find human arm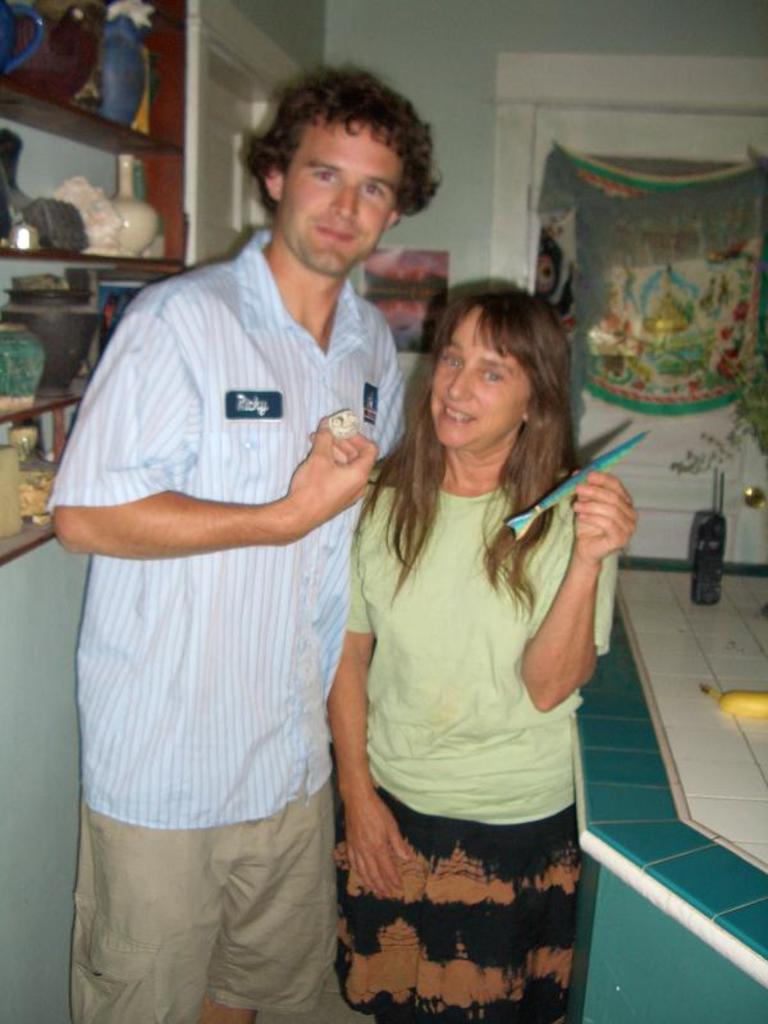
bbox=[50, 296, 387, 554]
